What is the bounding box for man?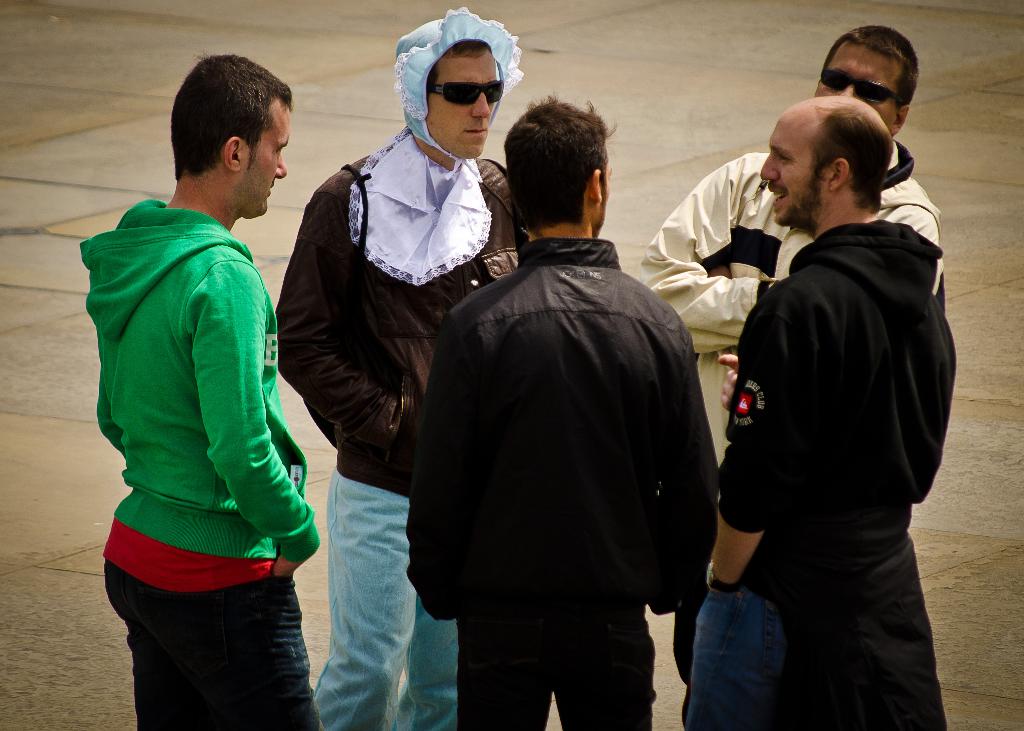
detection(685, 96, 958, 730).
